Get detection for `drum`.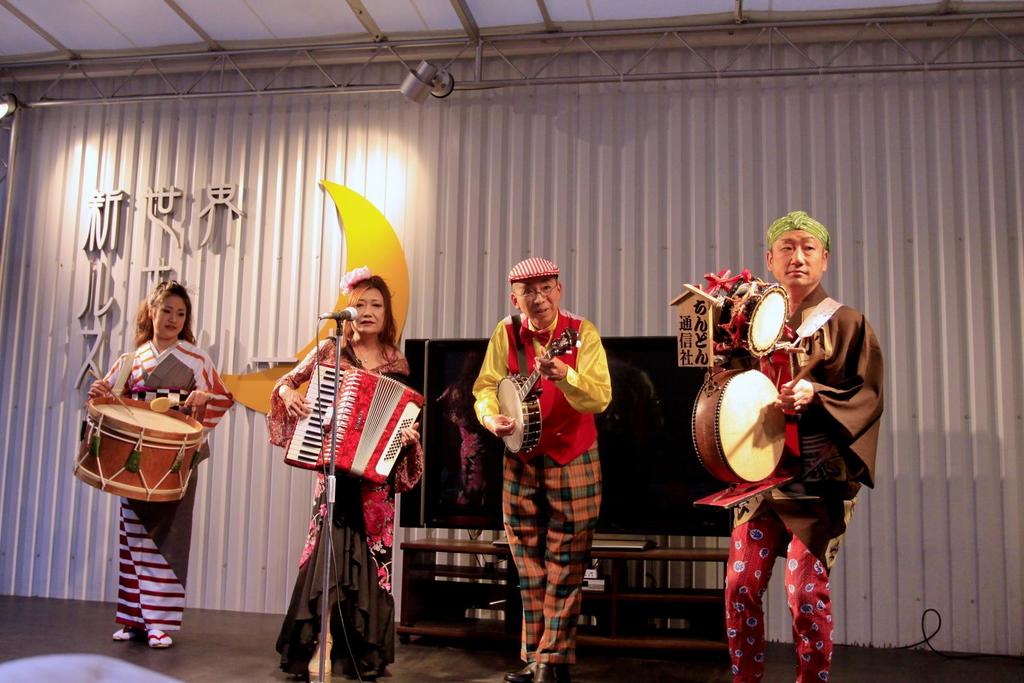
Detection: box=[724, 273, 787, 358].
